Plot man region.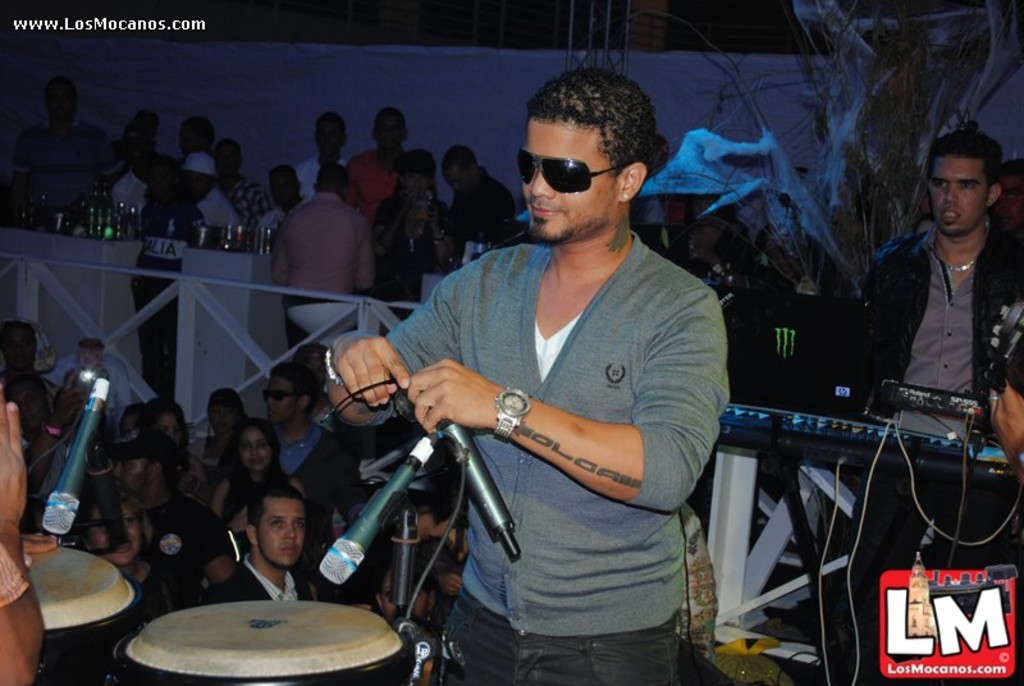
Plotted at 1:372:111:502.
